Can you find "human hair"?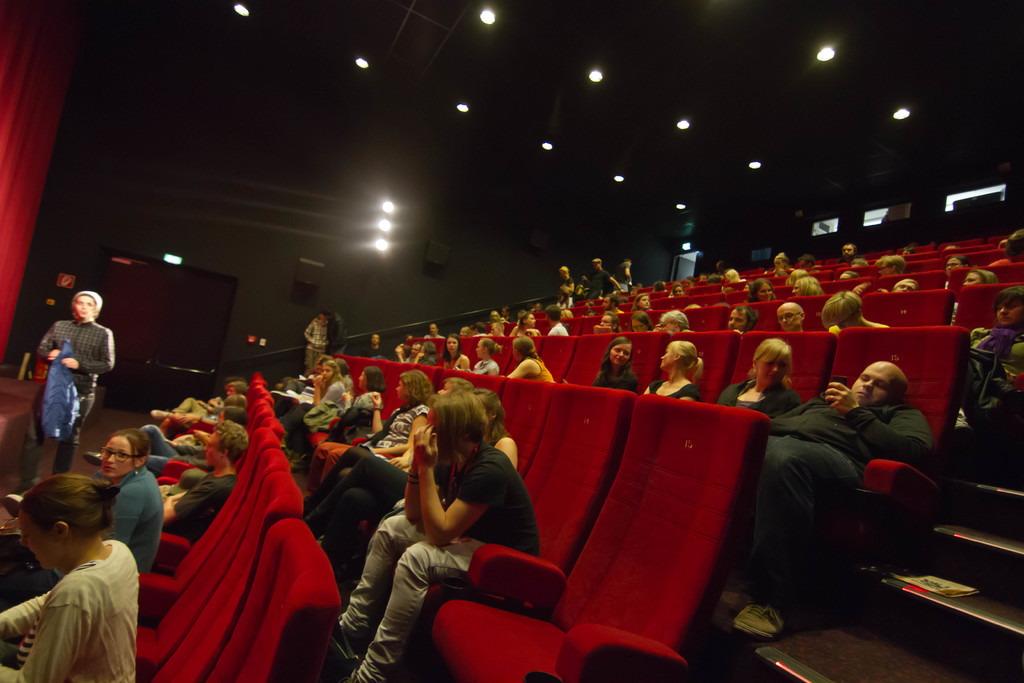
Yes, bounding box: rect(670, 282, 684, 297).
